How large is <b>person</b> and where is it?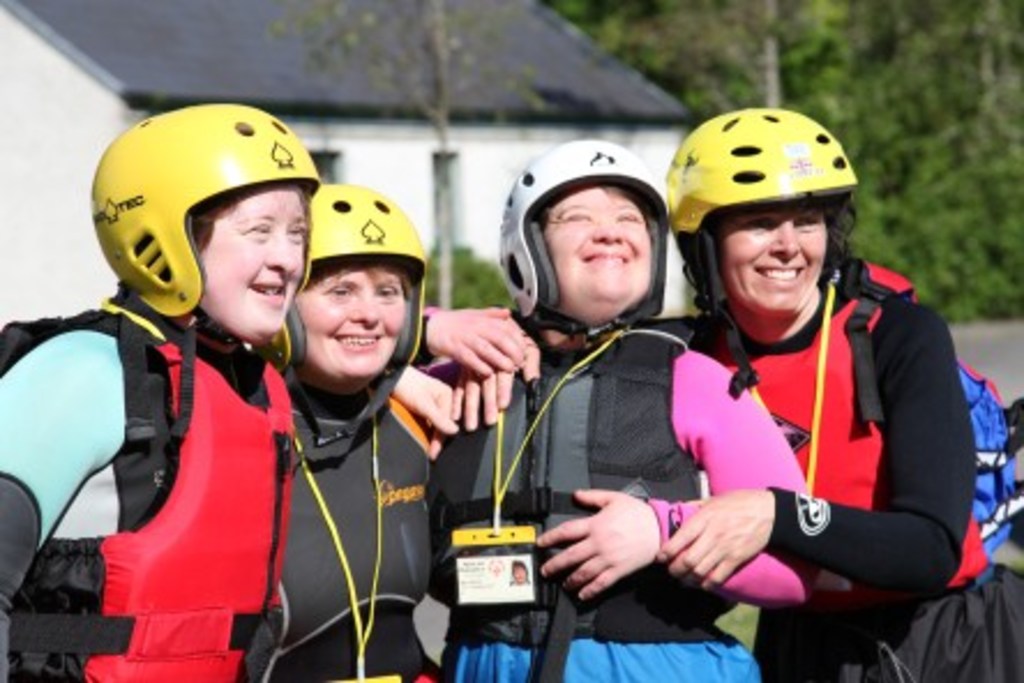
Bounding box: bbox(385, 143, 803, 681).
